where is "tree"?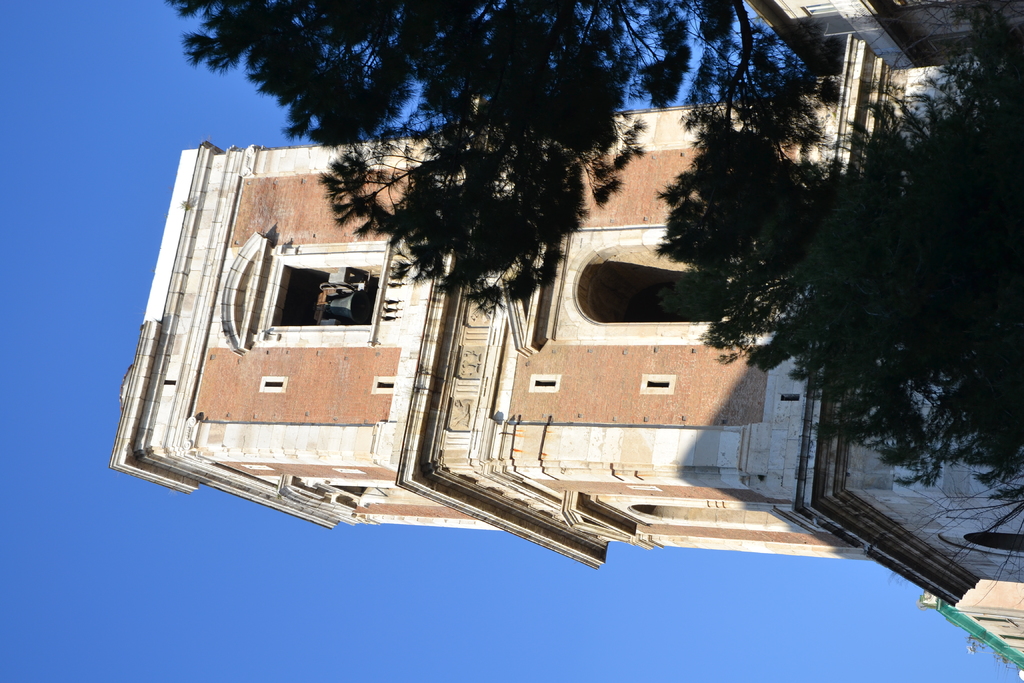
rect(169, 0, 851, 315).
